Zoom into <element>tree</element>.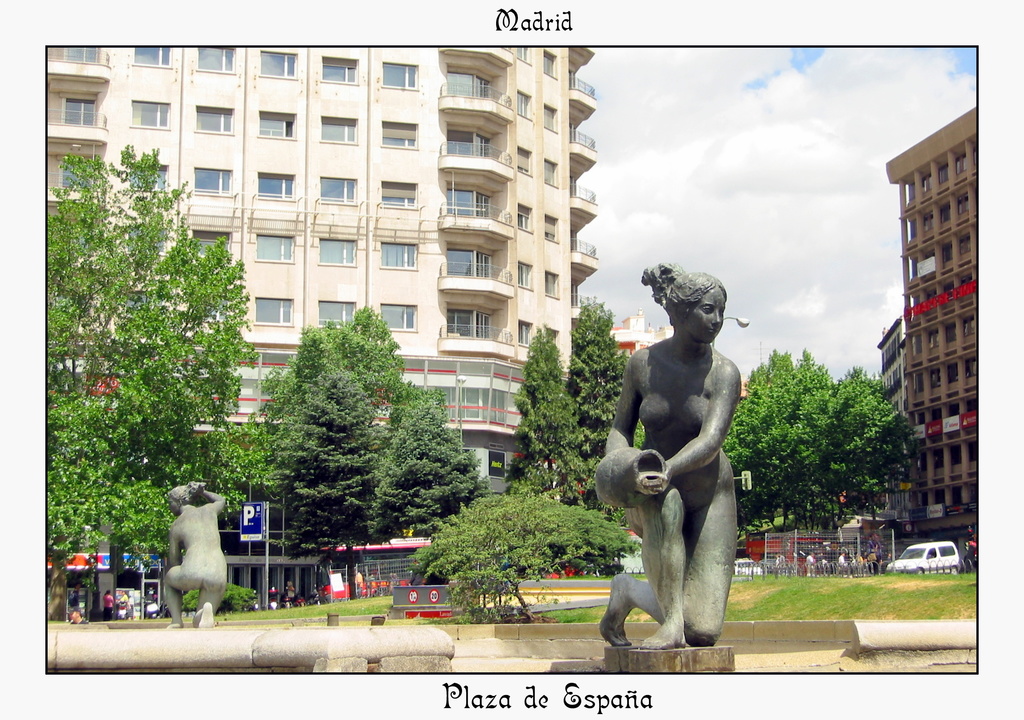
Zoom target: x1=274 y1=359 x2=387 y2=555.
